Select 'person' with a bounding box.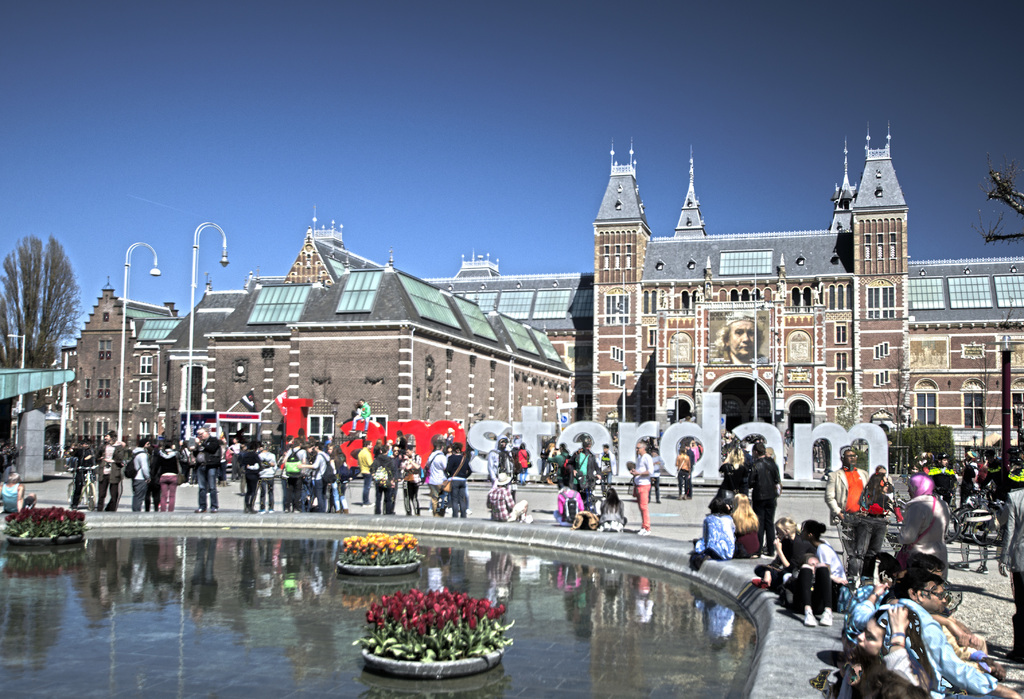
<box>845,554,990,658</box>.
